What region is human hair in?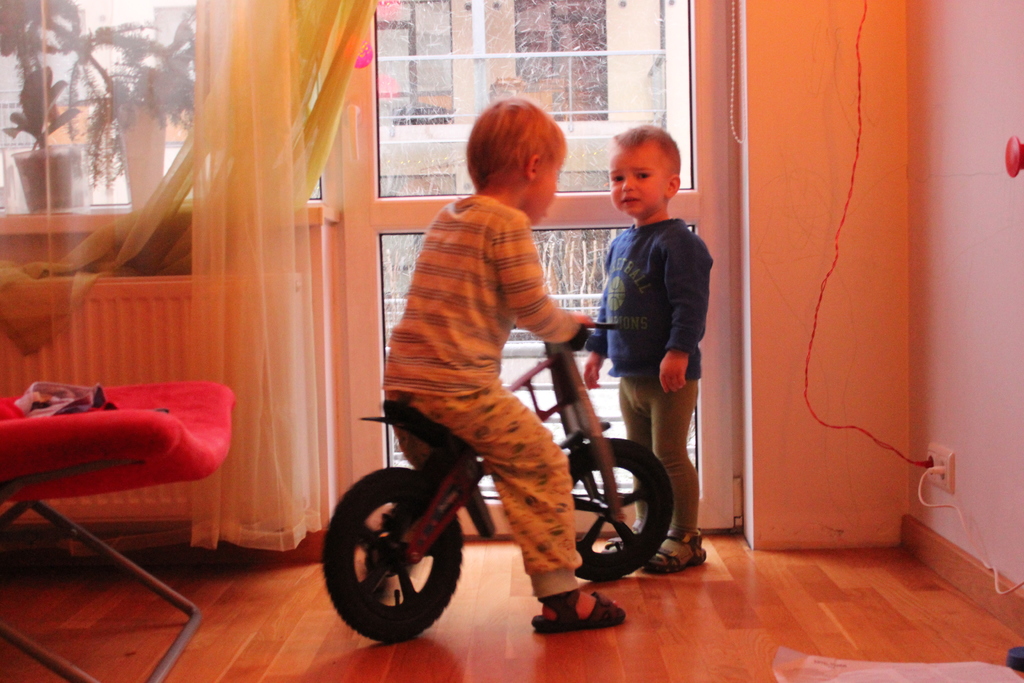
(467, 97, 572, 206).
